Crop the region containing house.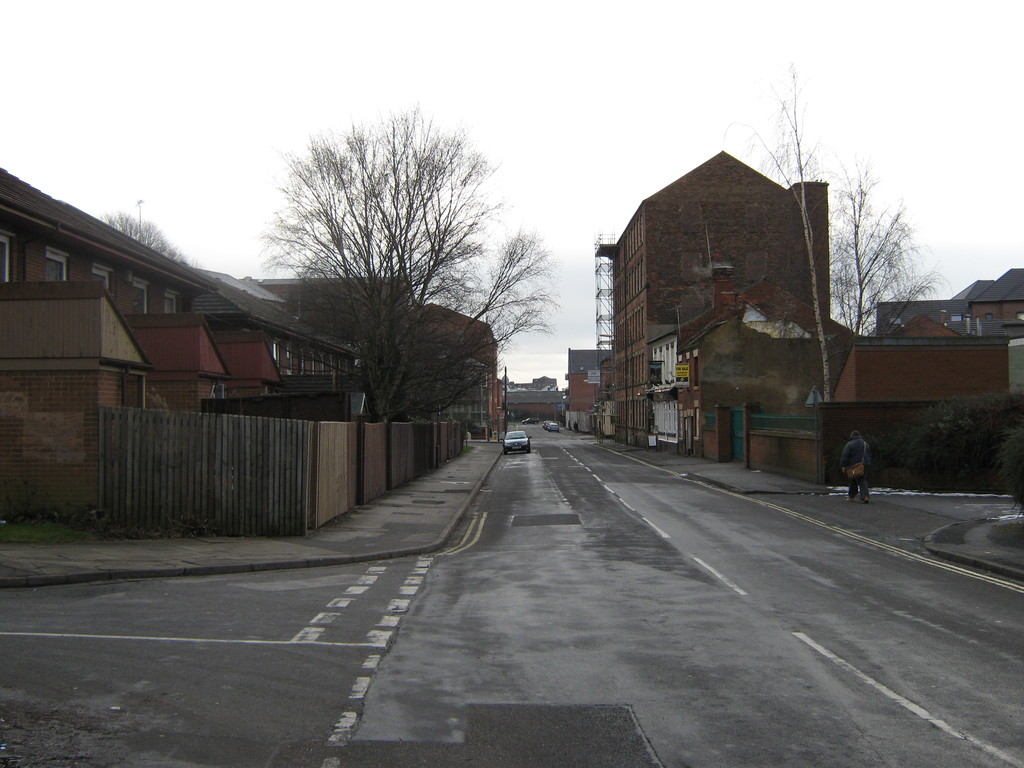
Crop region: x1=556 y1=346 x2=614 y2=429.
